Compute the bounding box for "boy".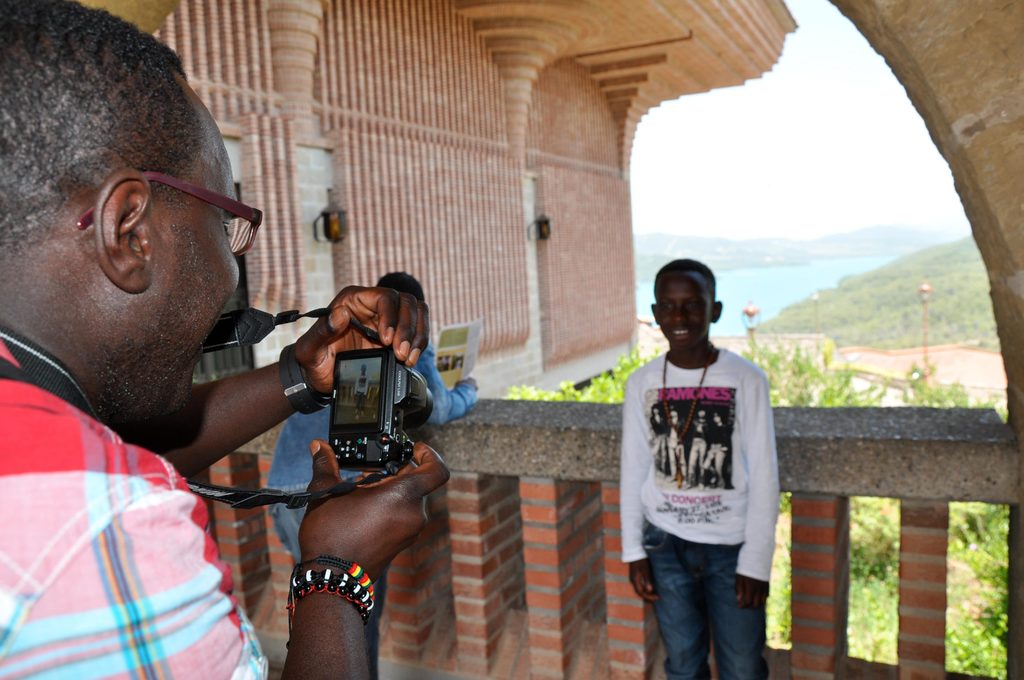
(612, 262, 779, 679).
